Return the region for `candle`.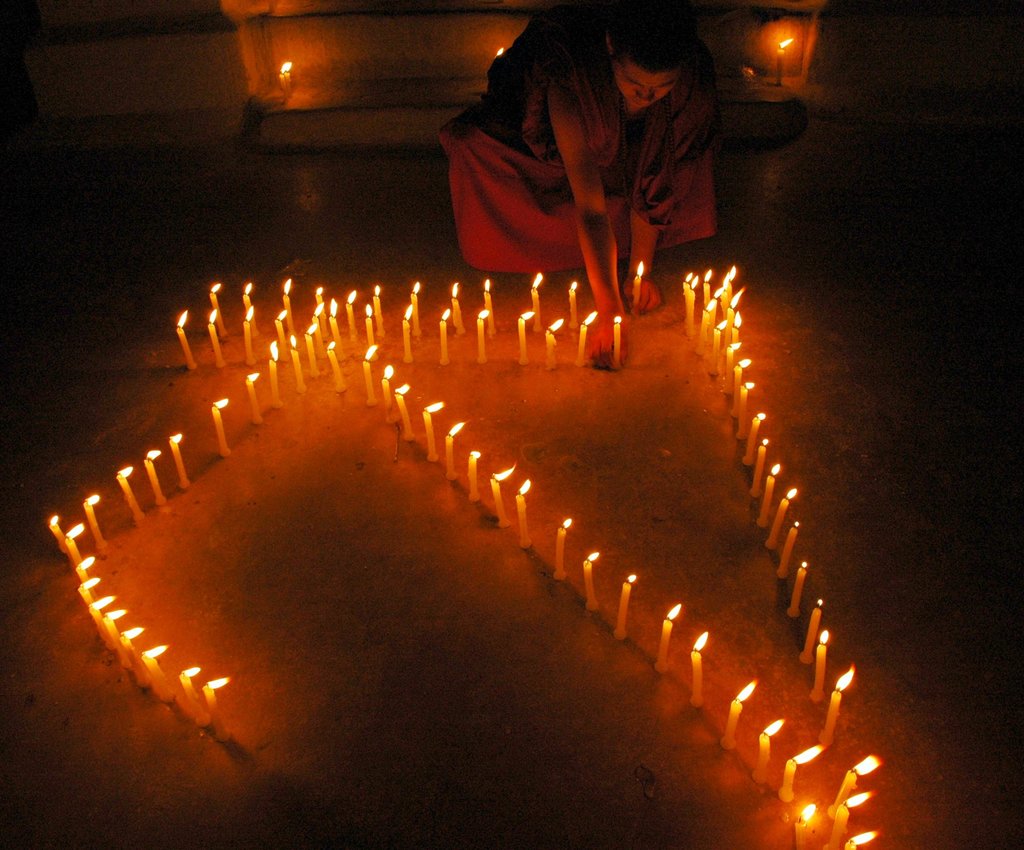
rect(825, 784, 875, 849).
